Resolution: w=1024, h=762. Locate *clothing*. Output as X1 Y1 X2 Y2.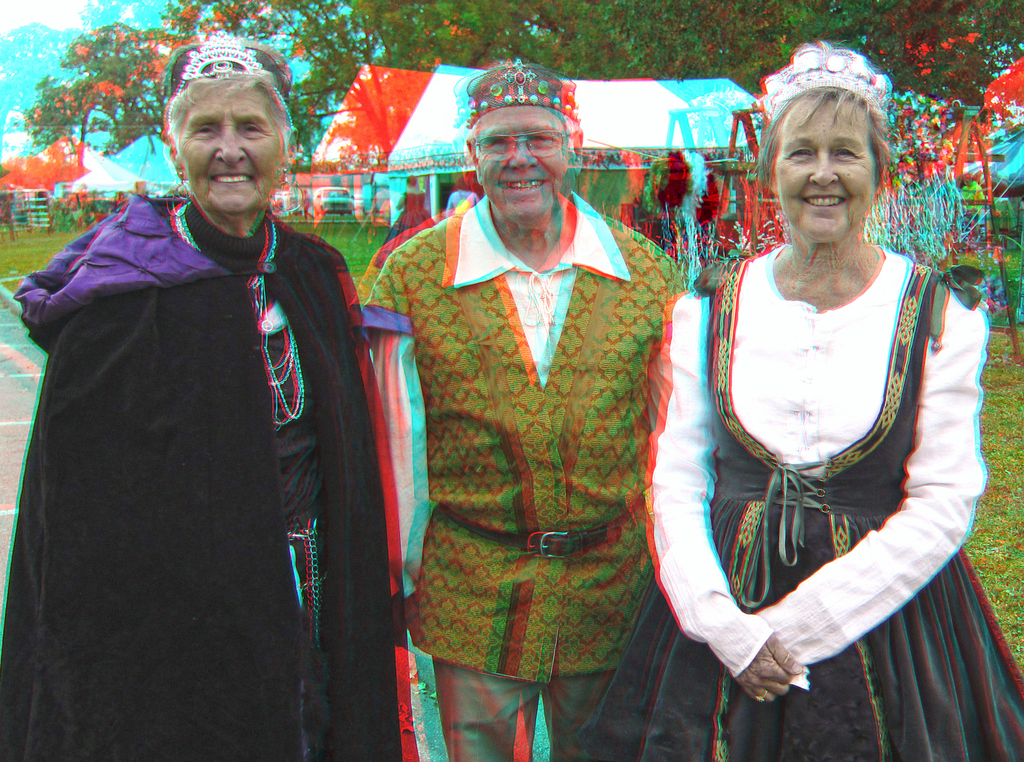
669 147 989 704.
